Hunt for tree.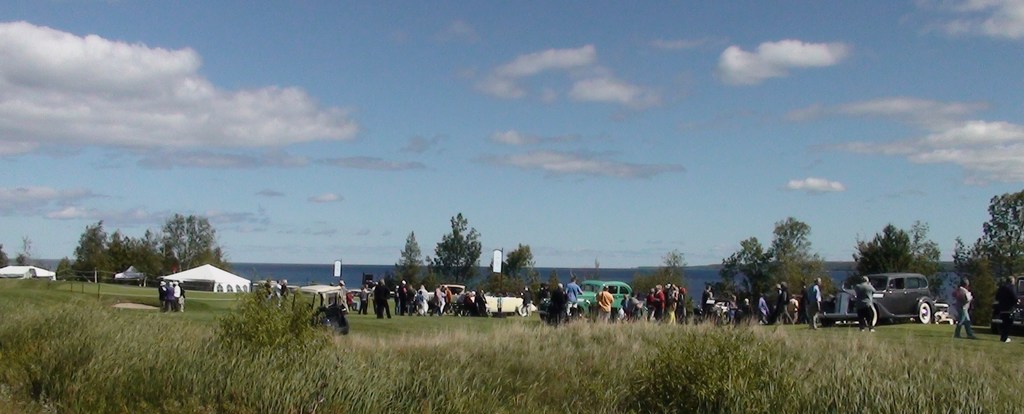
Hunted down at (390,233,440,290).
